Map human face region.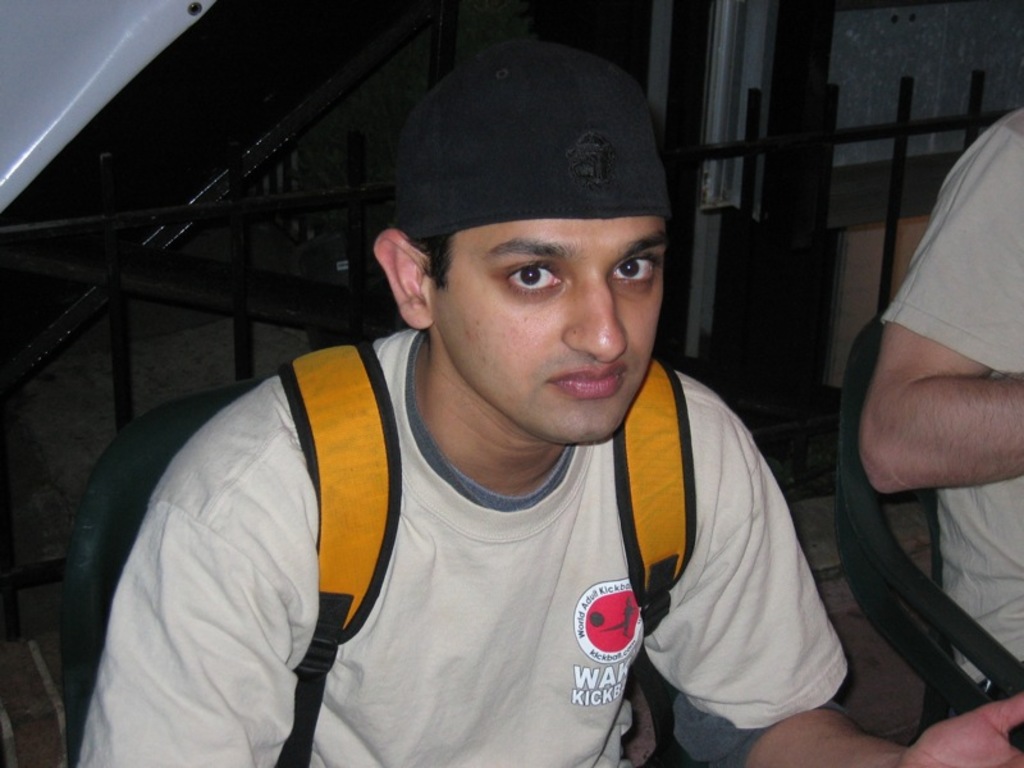
Mapped to <box>429,212,666,449</box>.
